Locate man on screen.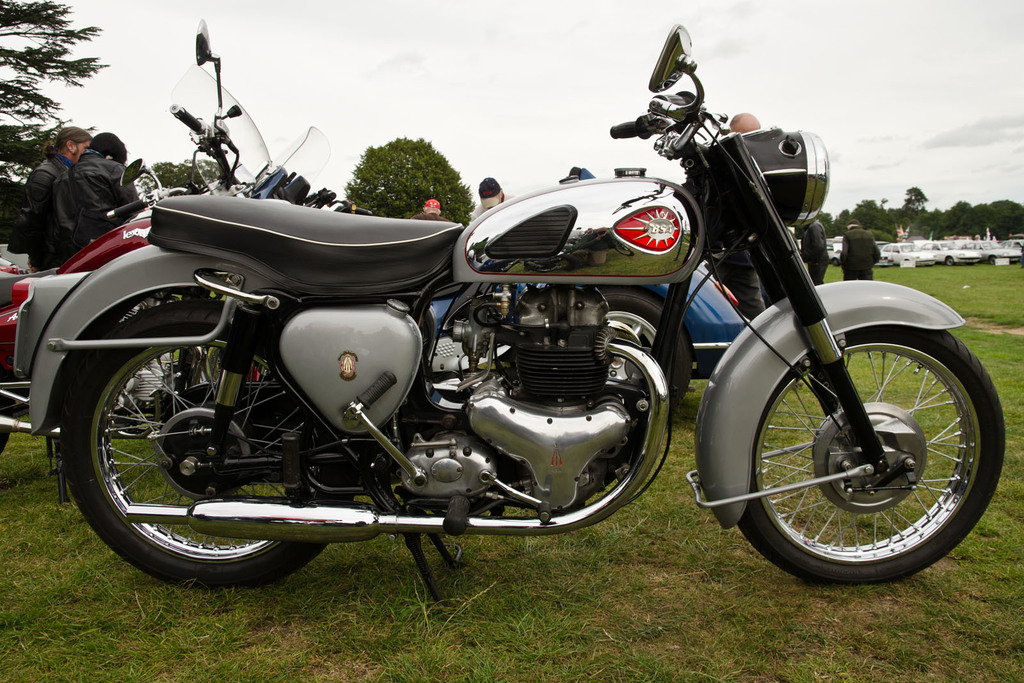
On screen at region(470, 177, 517, 222).
